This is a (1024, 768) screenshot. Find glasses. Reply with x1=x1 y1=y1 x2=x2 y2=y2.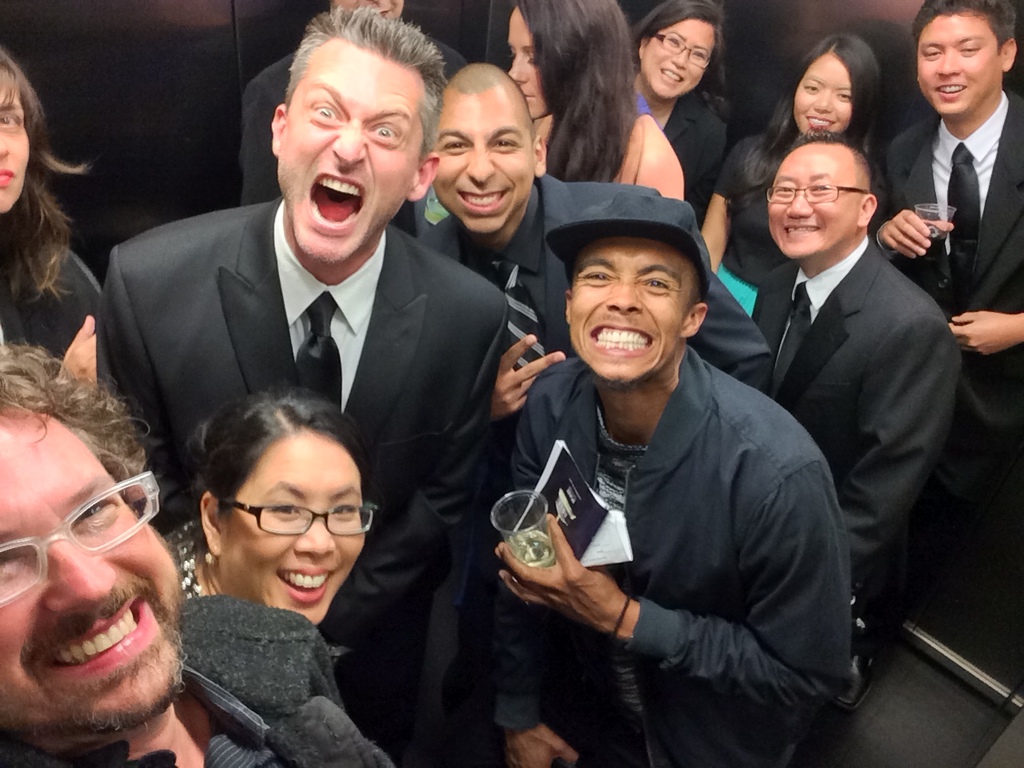
x1=766 y1=185 x2=865 y2=205.
